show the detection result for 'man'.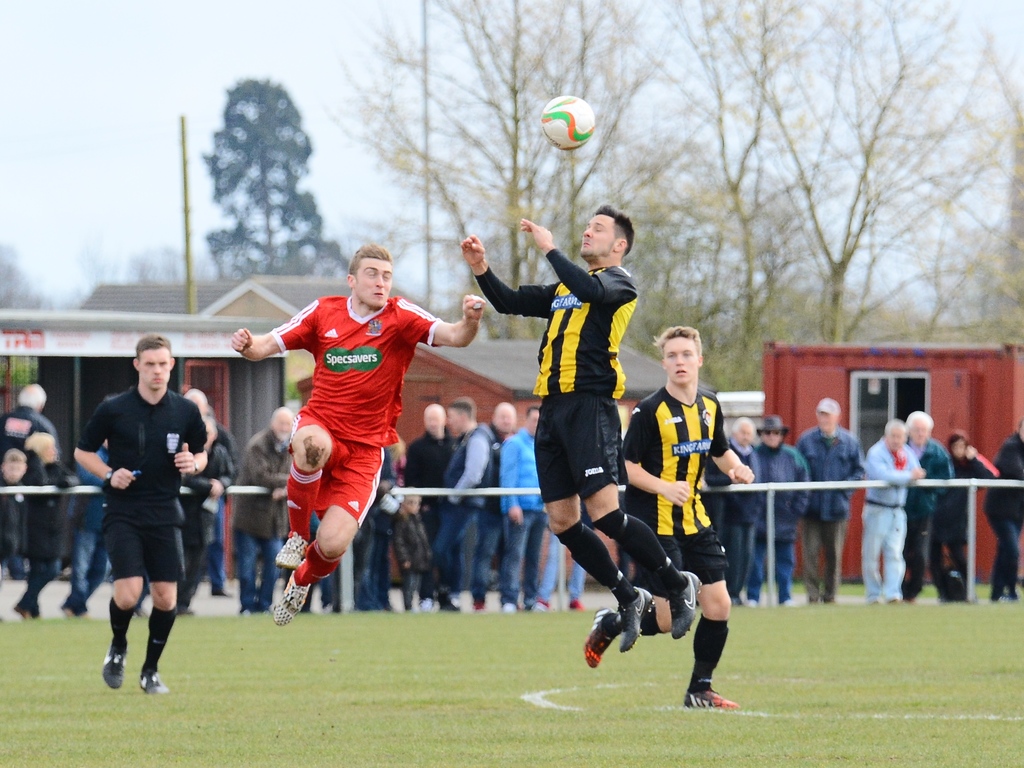
[left=857, top=416, right=929, bottom=610].
